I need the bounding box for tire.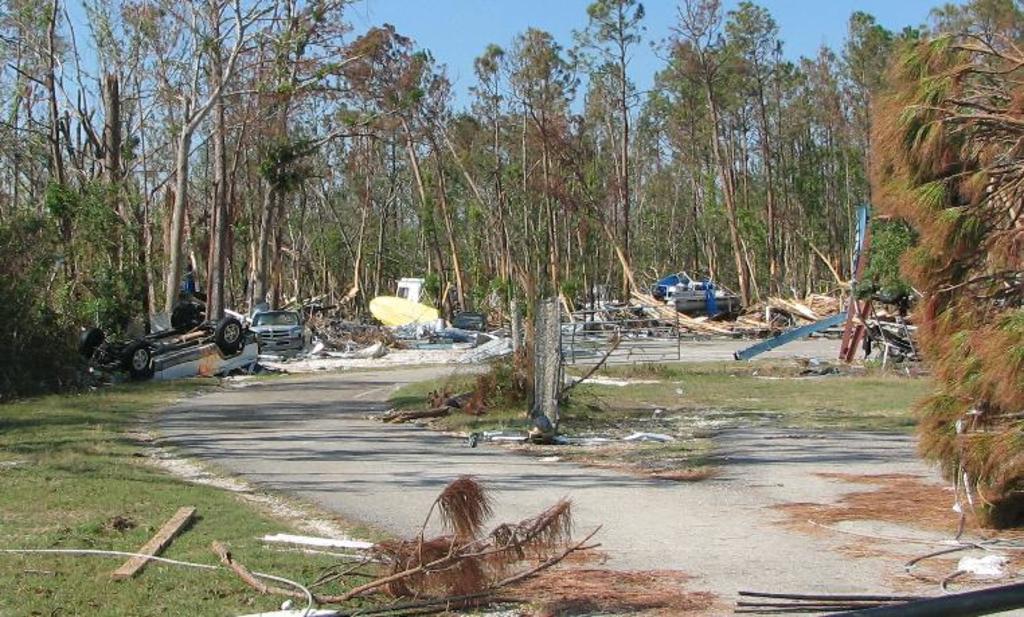
Here it is: <bbox>218, 315, 242, 349</bbox>.
